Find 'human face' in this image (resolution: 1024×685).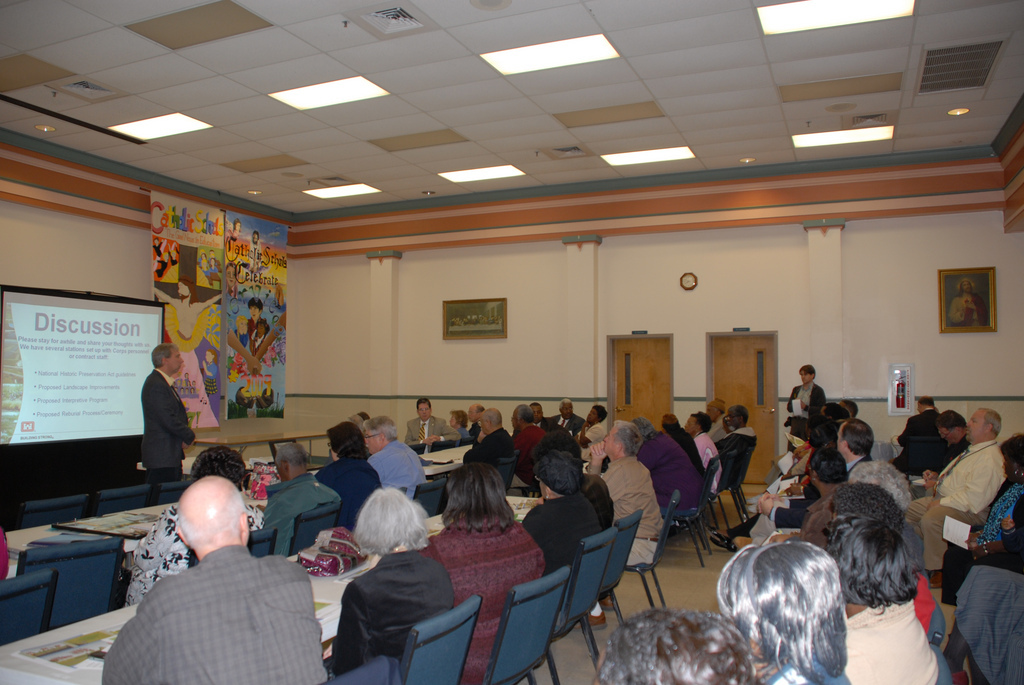
region(604, 428, 618, 452).
